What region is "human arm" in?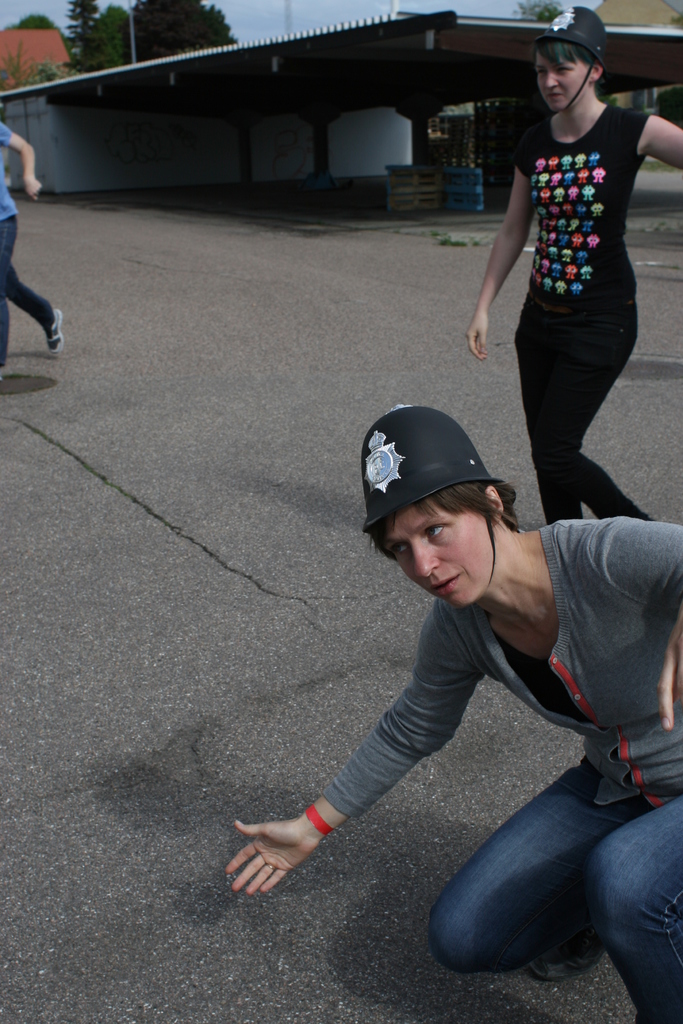
[left=465, top=135, right=534, bottom=364].
